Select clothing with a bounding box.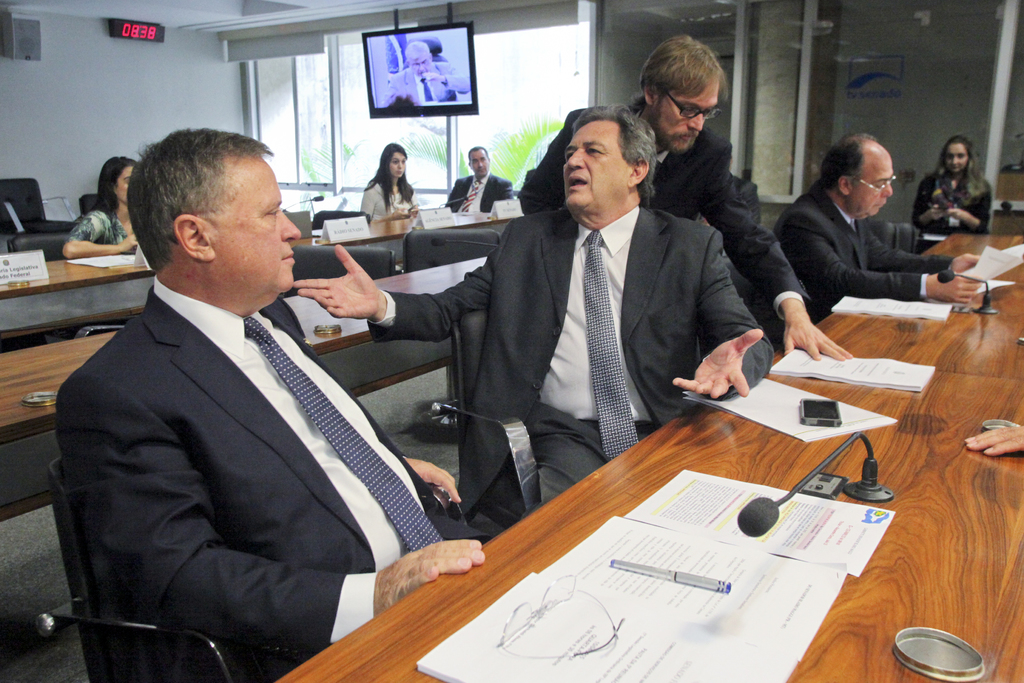
35/282/511/682.
